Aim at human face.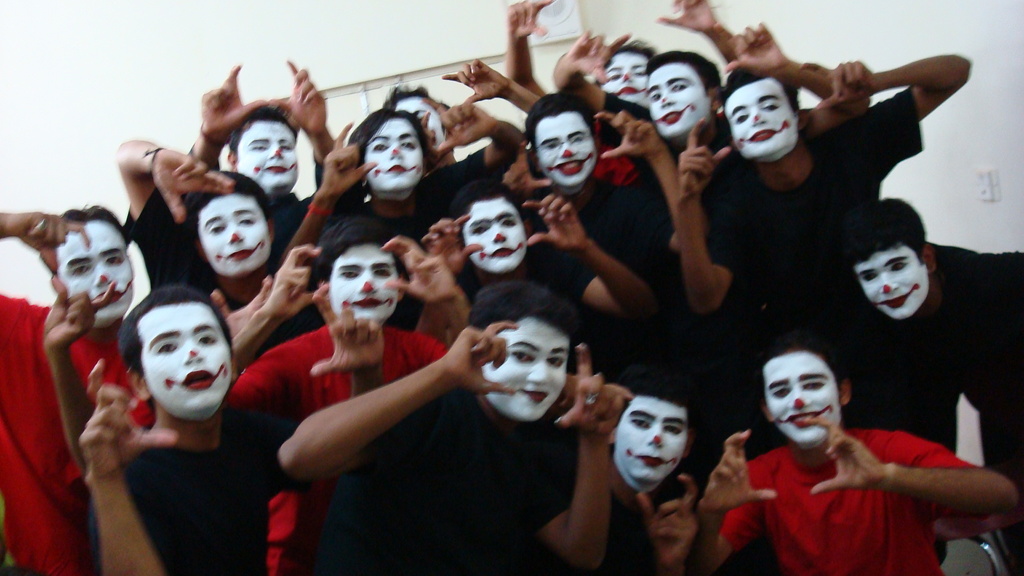
Aimed at [198, 200, 271, 272].
